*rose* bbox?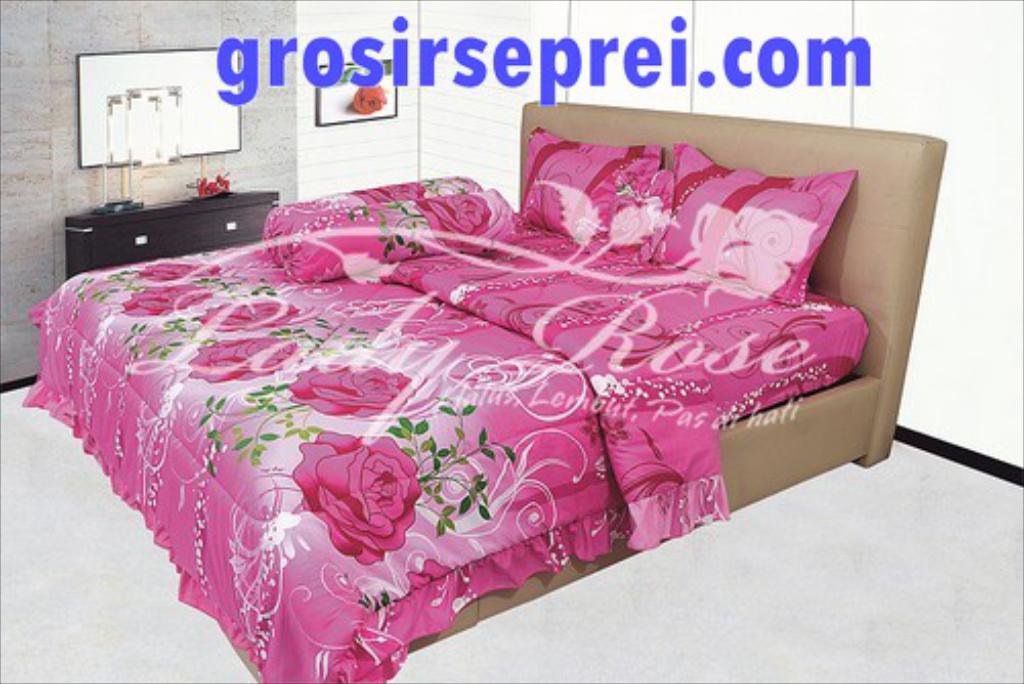
418,195,489,254
